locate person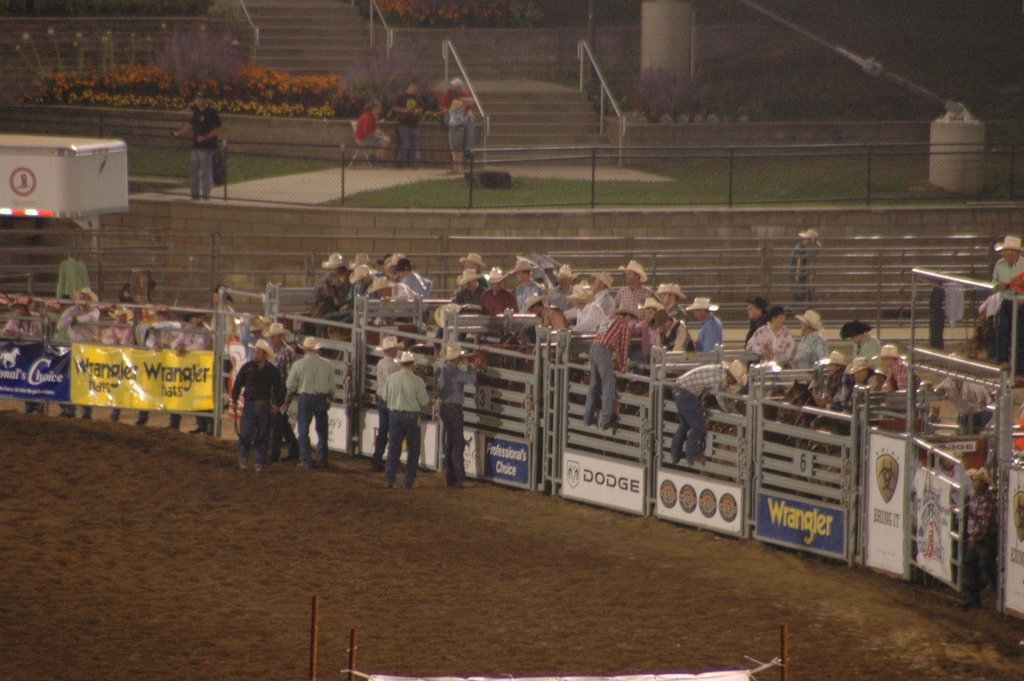
locate(167, 92, 223, 199)
